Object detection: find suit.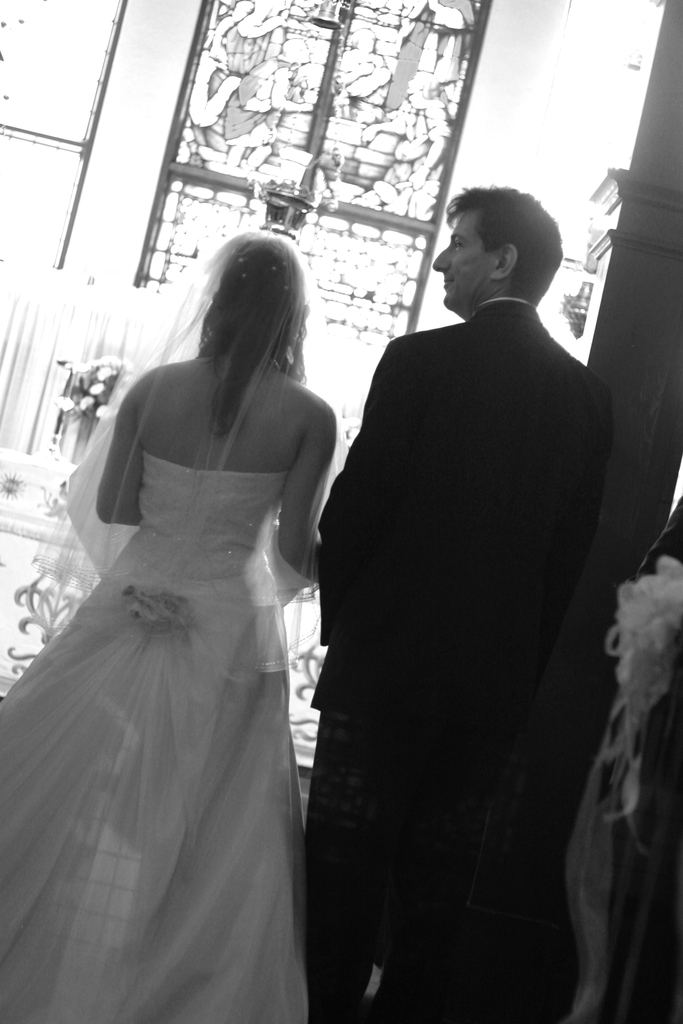
<box>320,188,636,1007</box>.
